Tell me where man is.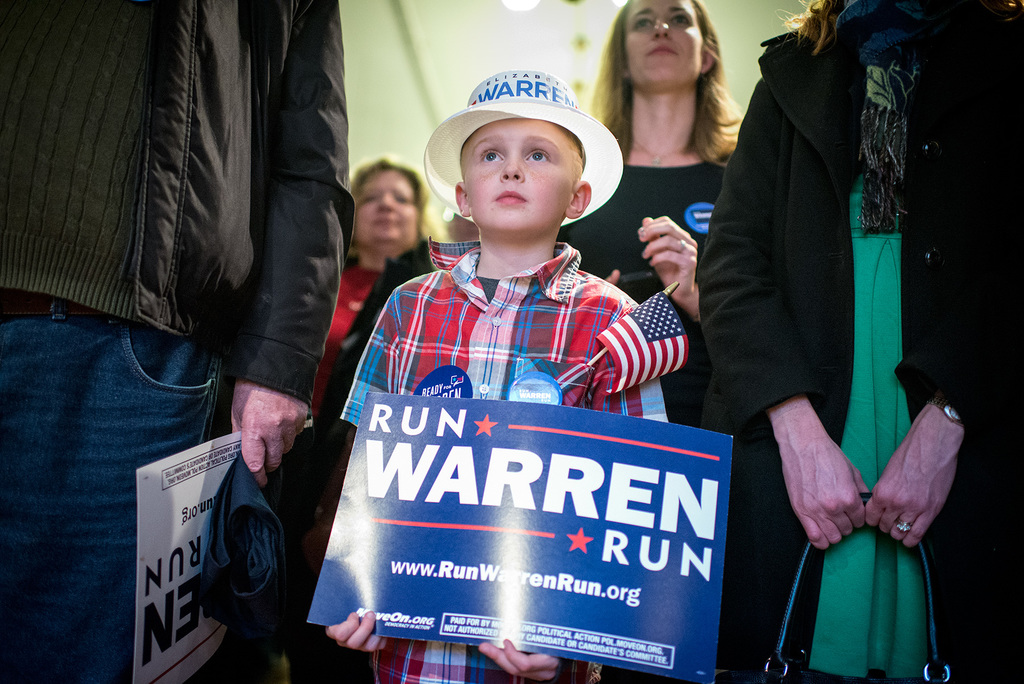
man is at left=0, top=0, right=360, bottom=683.
